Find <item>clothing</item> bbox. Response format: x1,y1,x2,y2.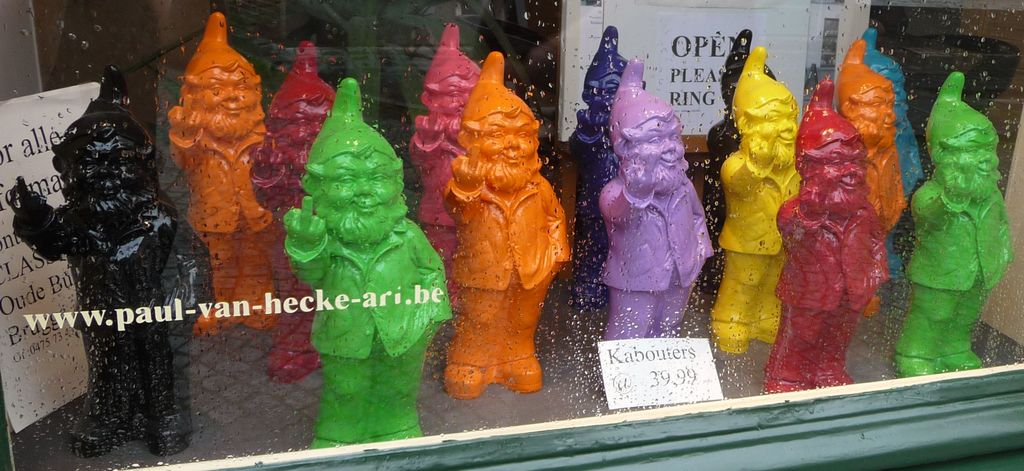
279,218,452,446.
